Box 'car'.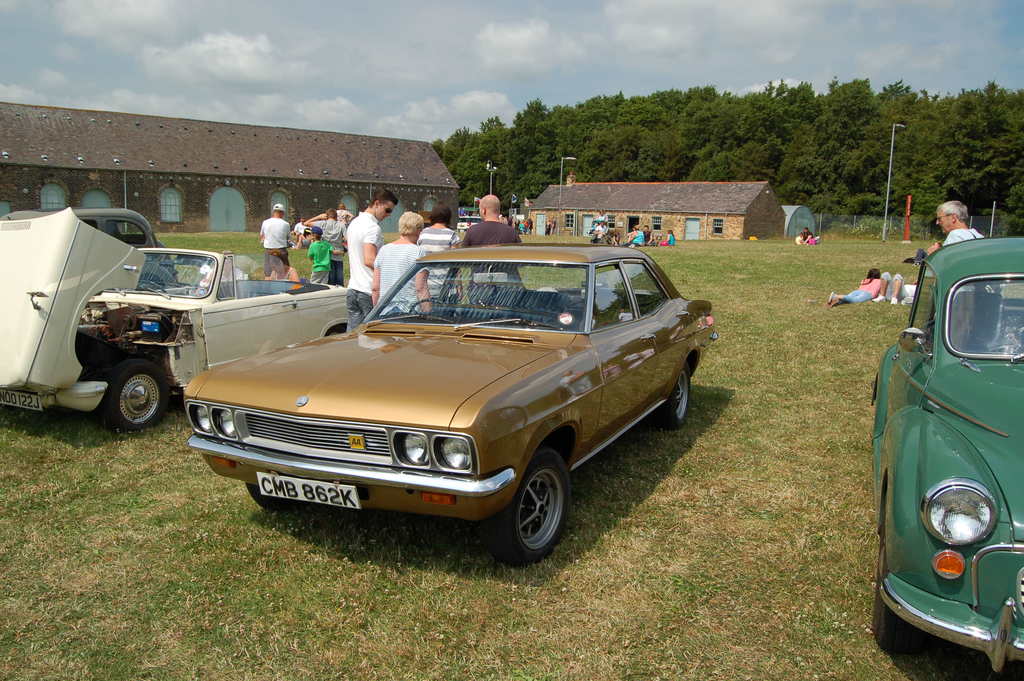
l=185, t=240, r=714, b=571.
